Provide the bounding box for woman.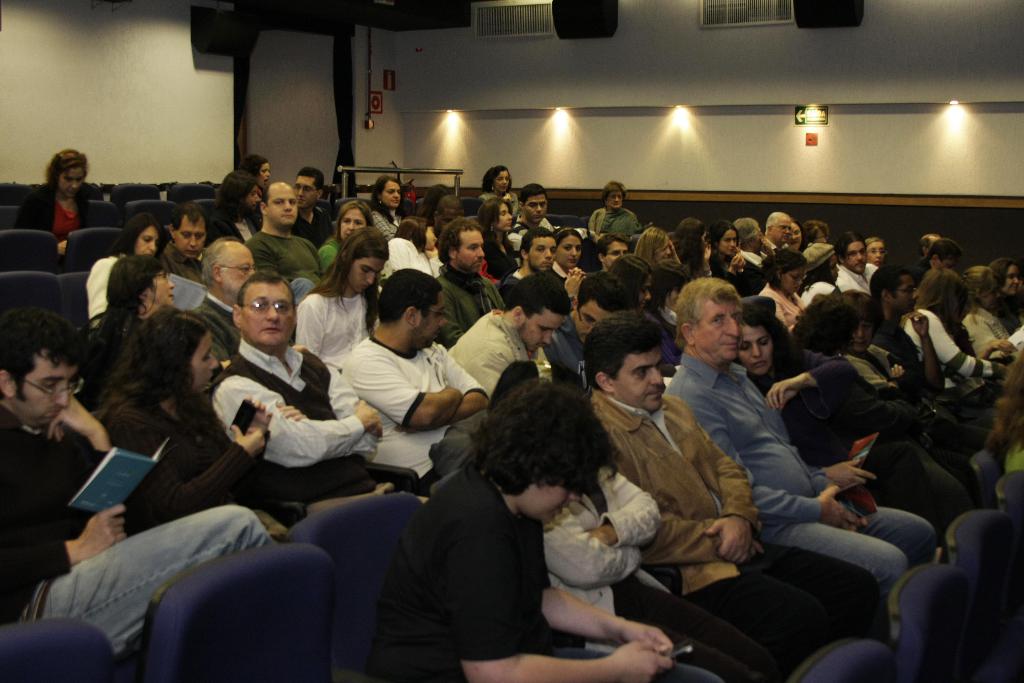
{"x1": 589, "y1": 177, "x2": 639, "y2": 239}.
